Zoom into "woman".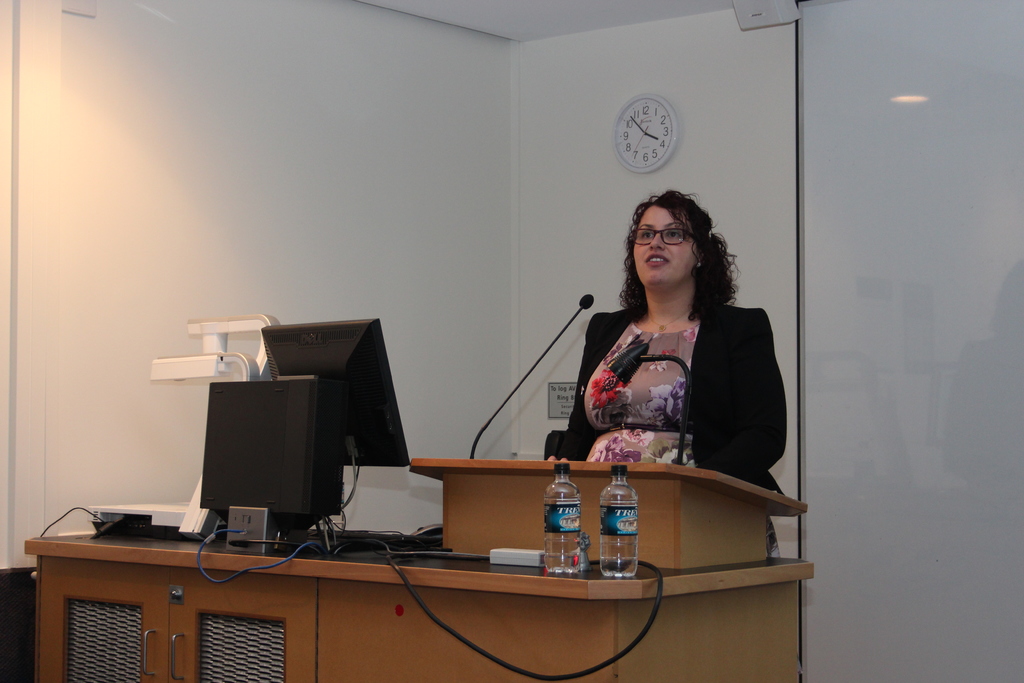
Zoom target: (544,211,791,554).
